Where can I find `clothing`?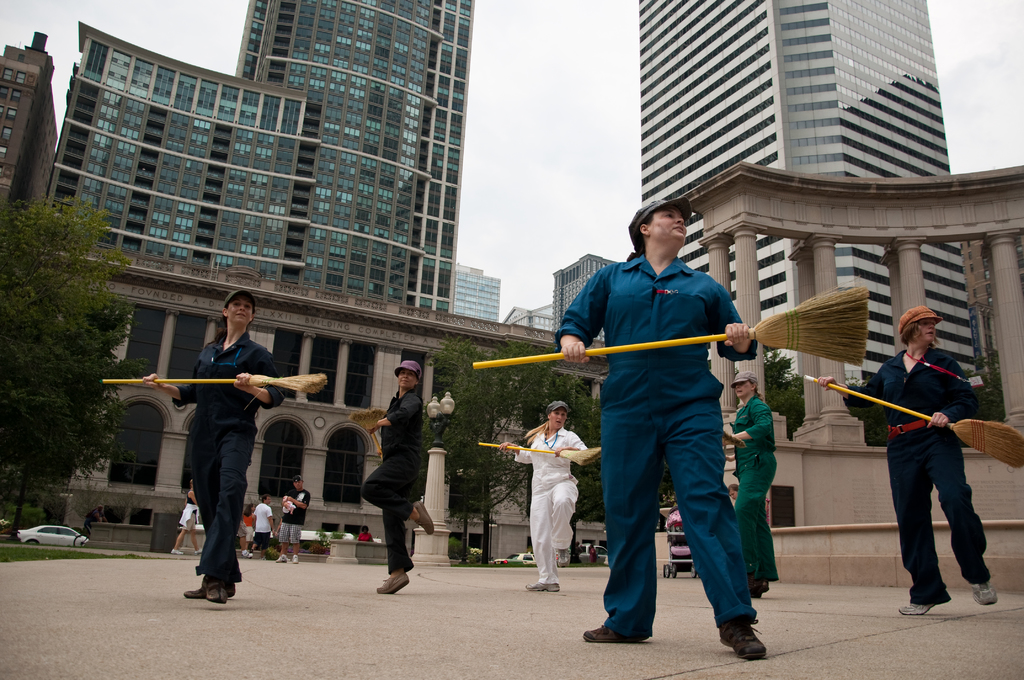
You can find it at box=[178, 489, 202, 533].
